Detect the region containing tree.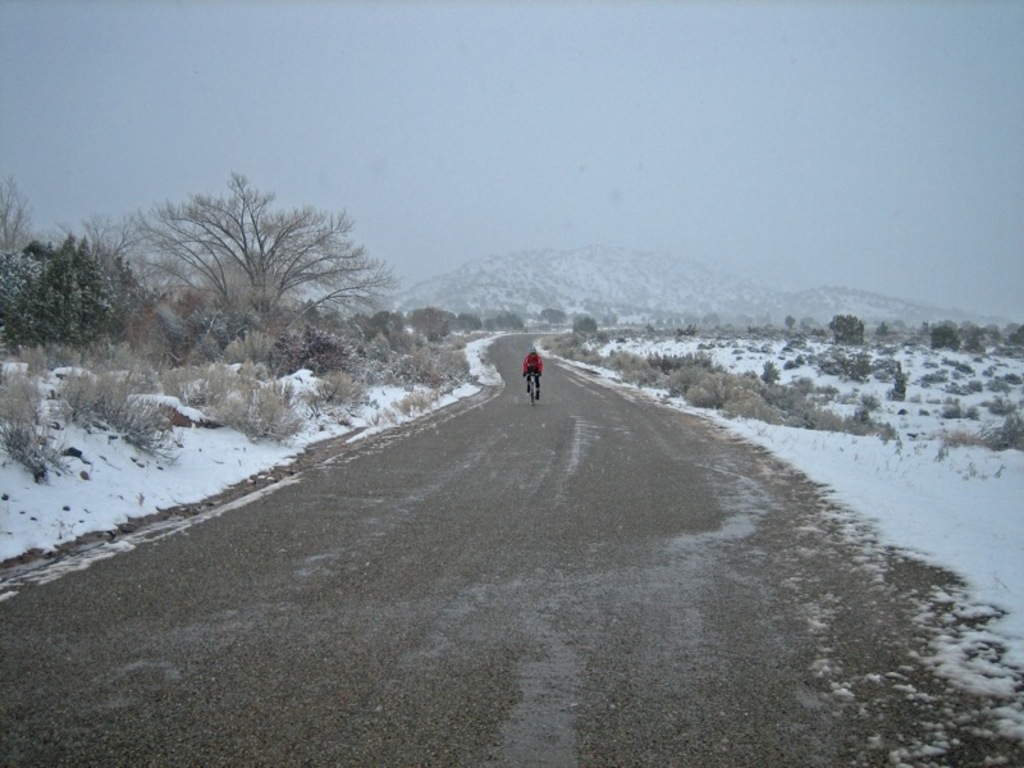
bbox=[422, 303, 456, 335].
